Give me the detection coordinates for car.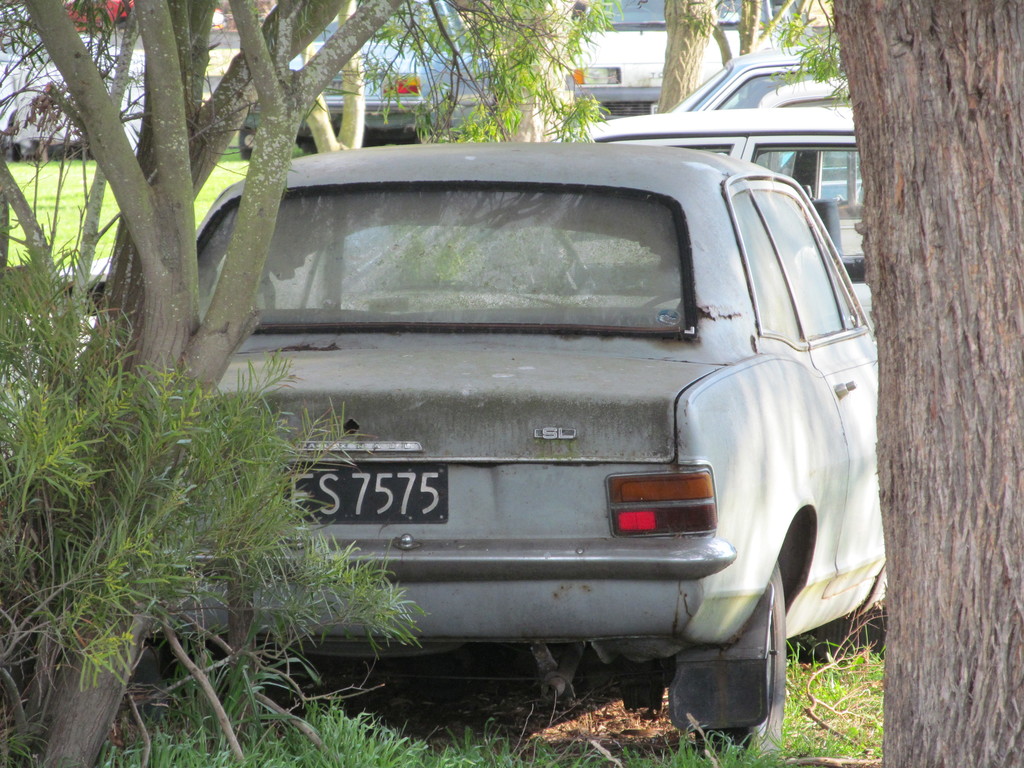
select_region(87, 140, 878, 767).
